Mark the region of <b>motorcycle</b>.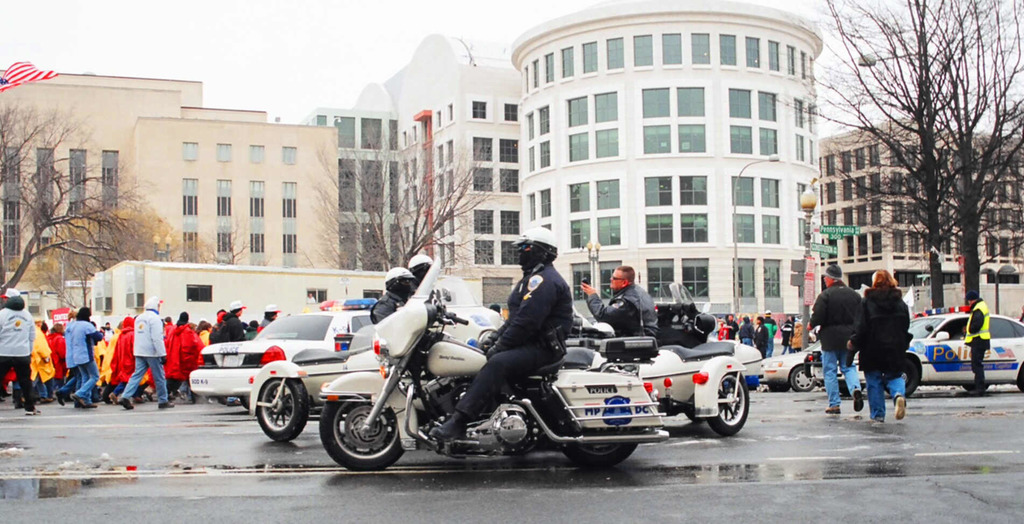
Region: box=[578, 295, 763, 440].
